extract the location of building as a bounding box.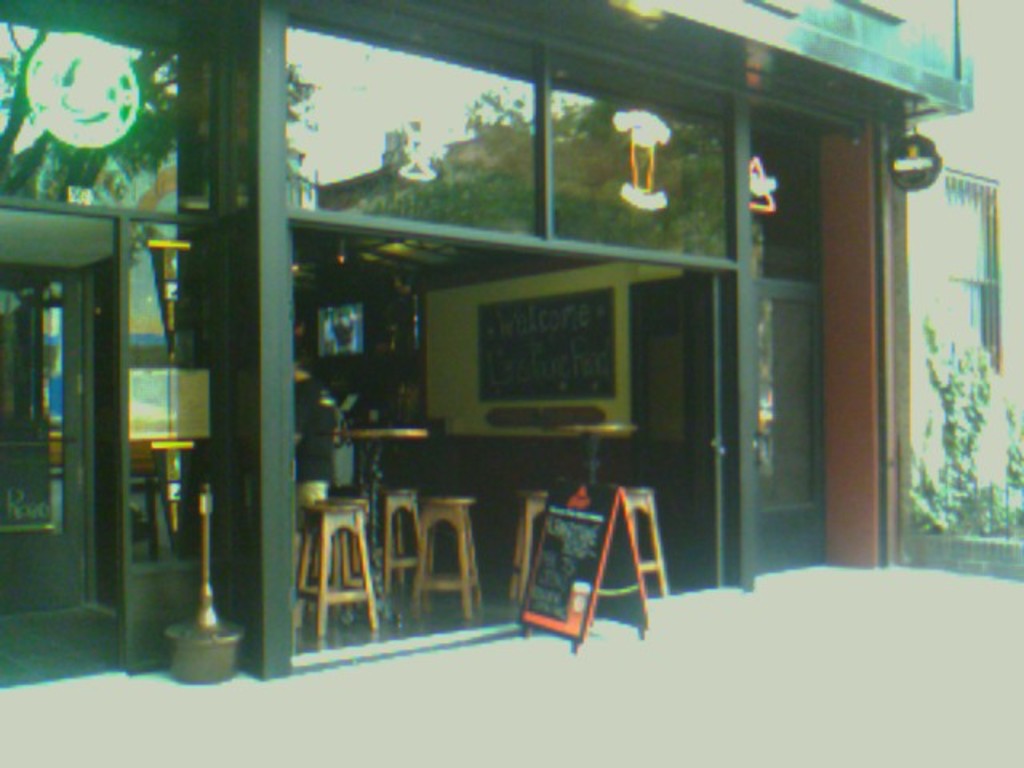
box(894, 5, 1022, 560).
